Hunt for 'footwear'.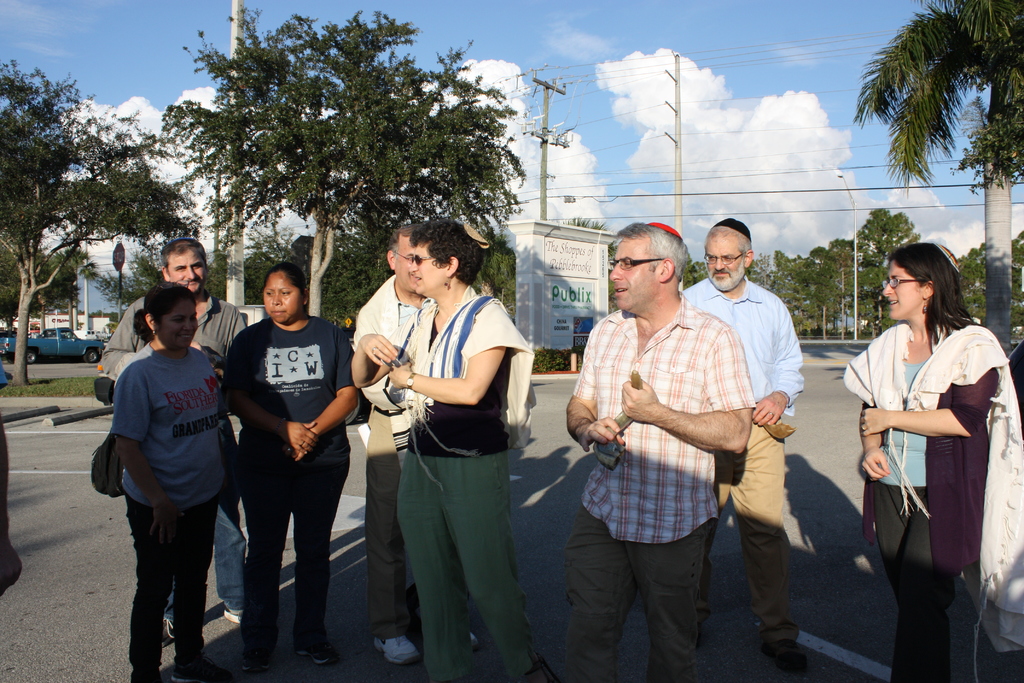
Hunted down at 695 622 707 648.
